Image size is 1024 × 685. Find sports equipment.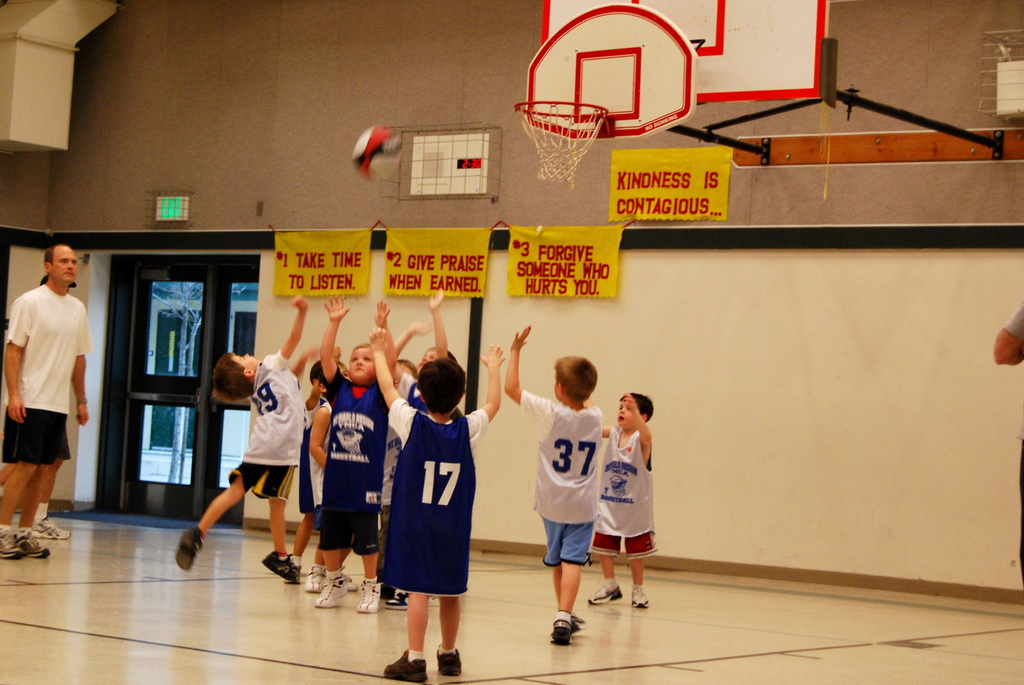
<region>319, 567, 354, 609</region>.
